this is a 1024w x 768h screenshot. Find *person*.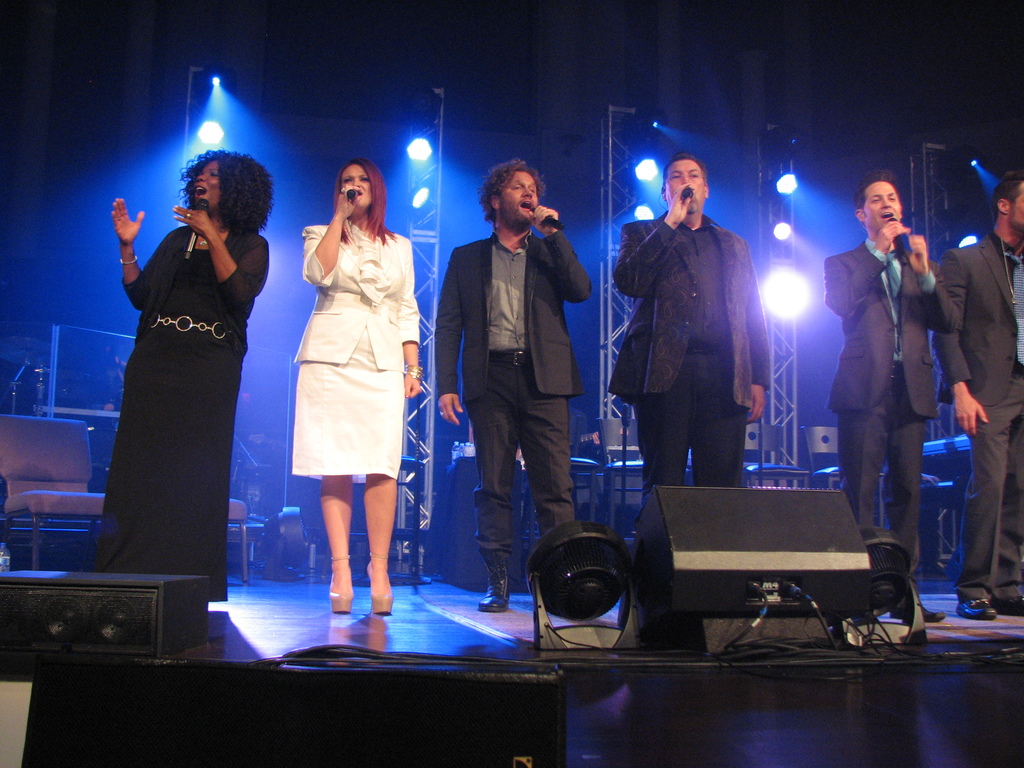
Bounding box: (x1=819, y1=175, x2=963, y2=626).
